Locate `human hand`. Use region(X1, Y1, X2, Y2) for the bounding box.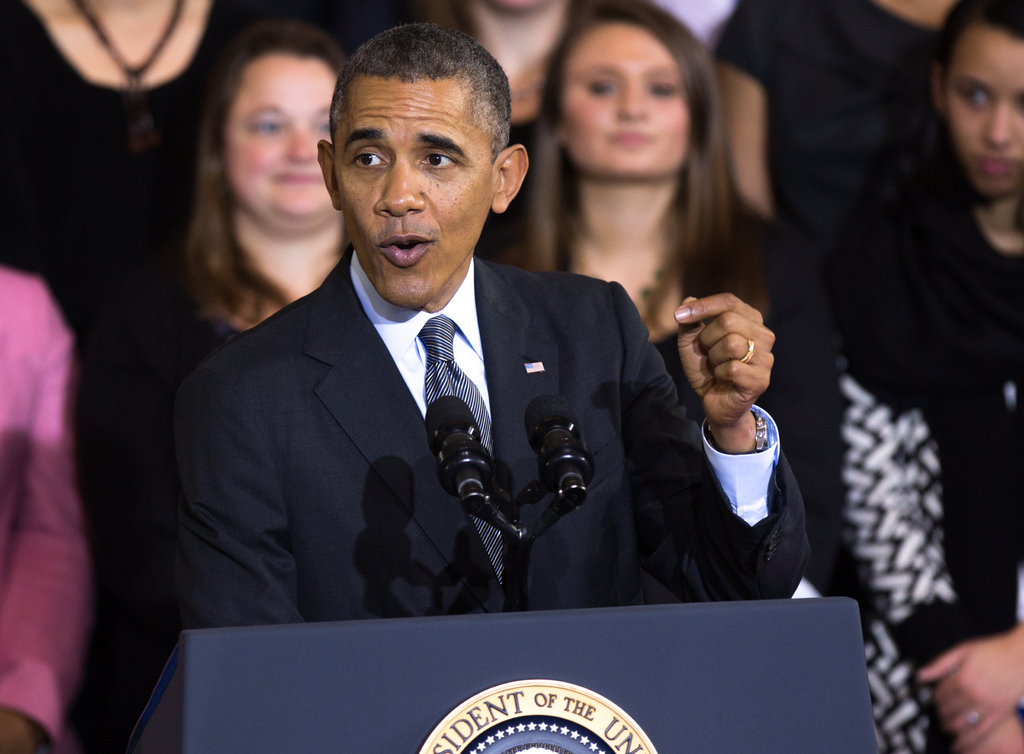
region(659, 291, 785, 429).
